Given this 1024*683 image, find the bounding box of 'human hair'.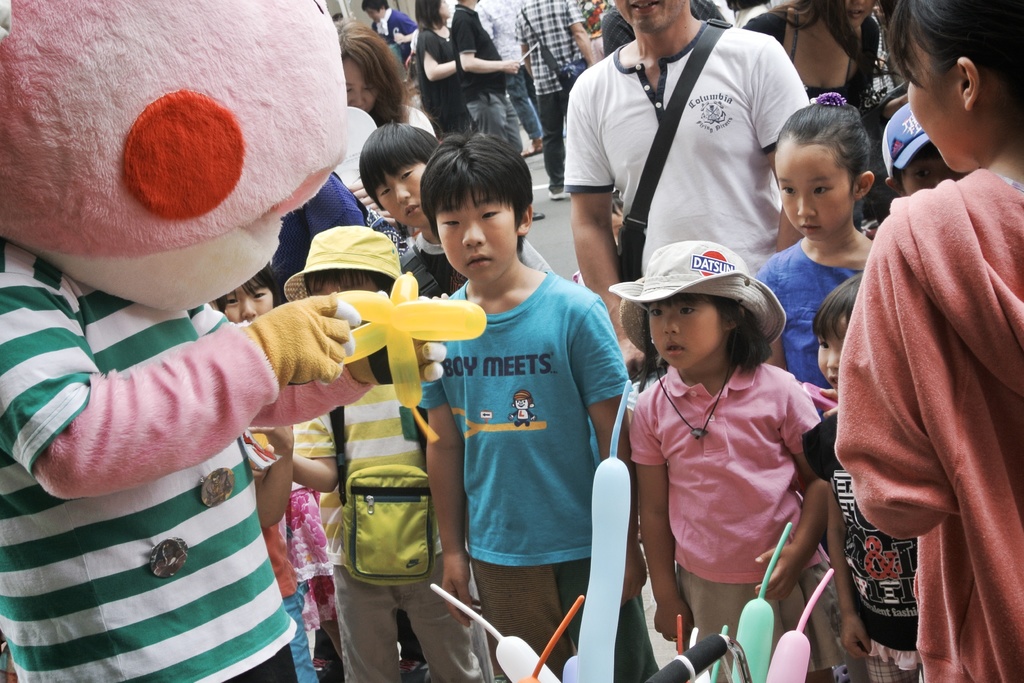
select_region(812, 269, 867, 340).
